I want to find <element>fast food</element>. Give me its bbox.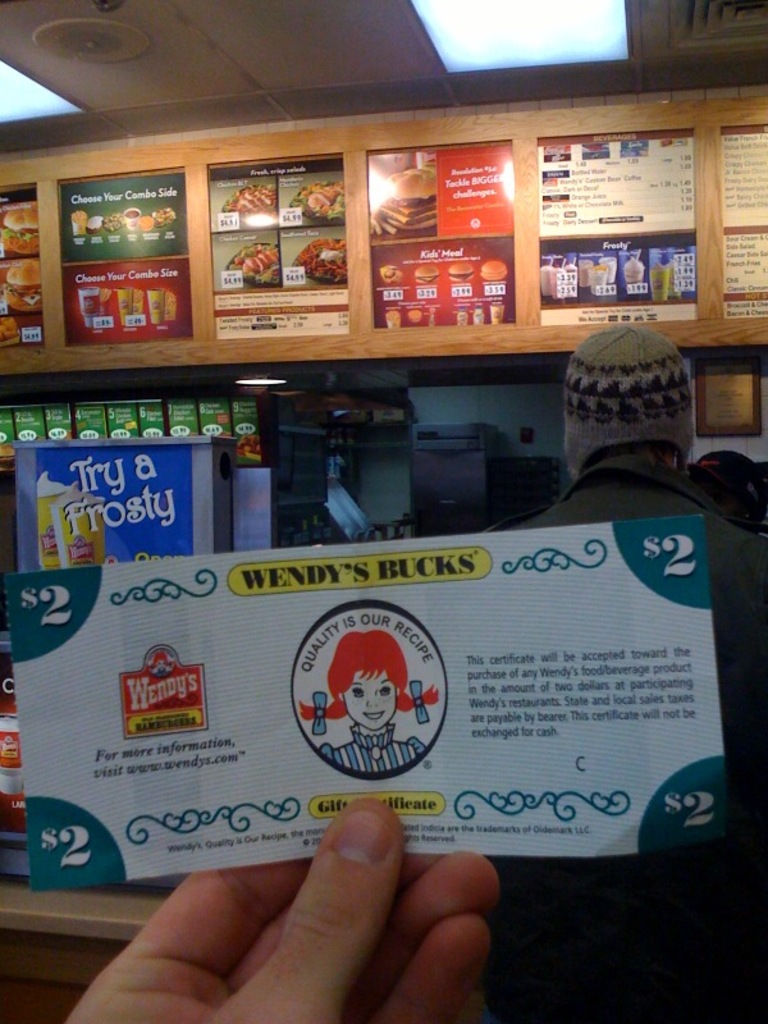
{"x1": 4, "y1": 200, "x2": 45, "y2": 259}.
